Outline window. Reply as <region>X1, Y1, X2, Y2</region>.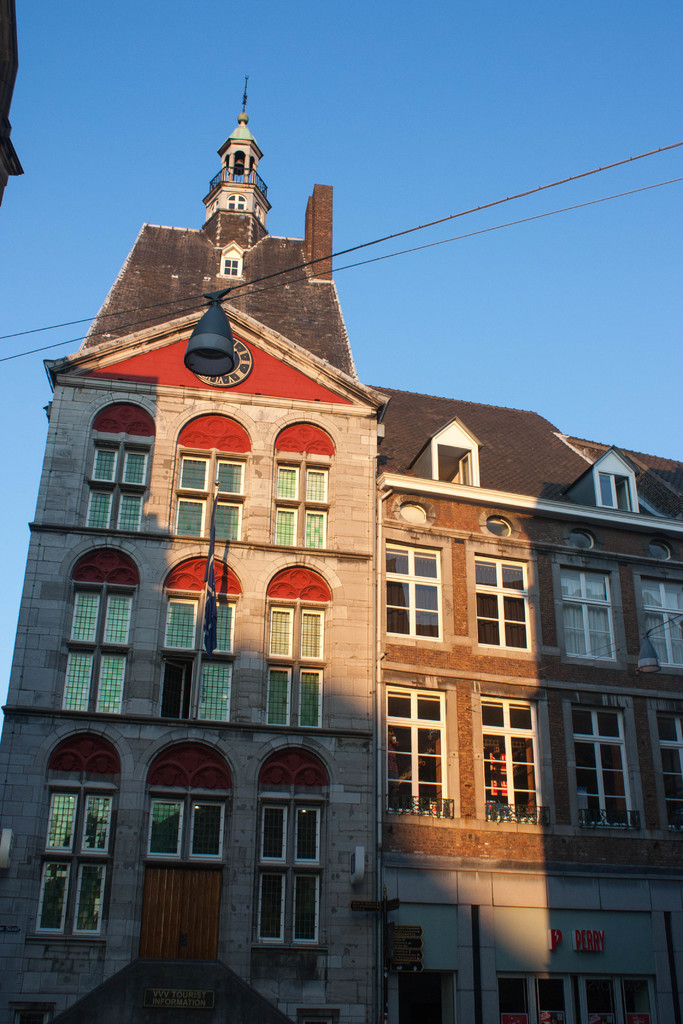
<region>558, 564, 618, 659</region>.
